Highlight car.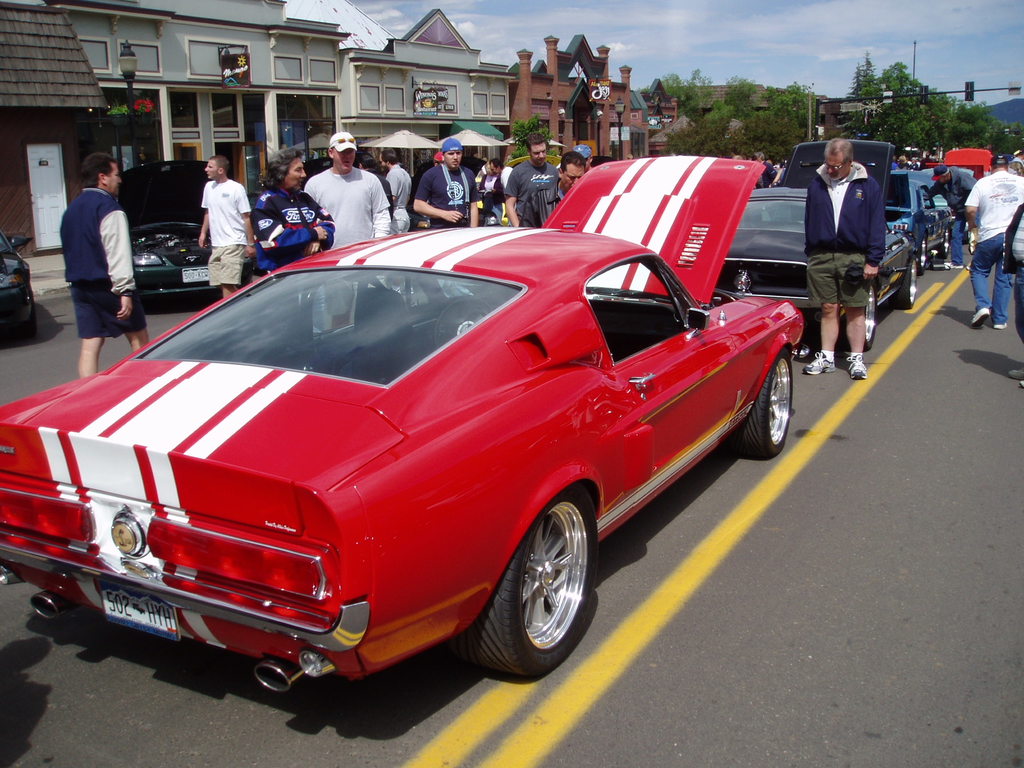
Highlighted region: (left=0, top=232, right=33, bottom=344).
